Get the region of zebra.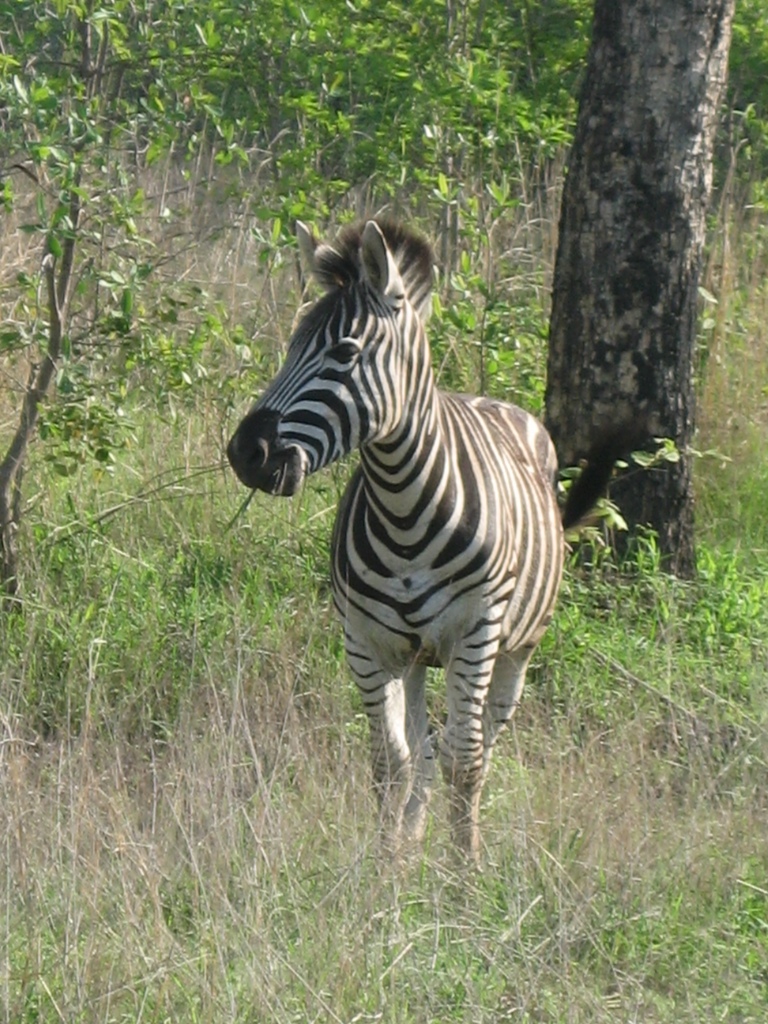
region(222, 214, 567, 868).
